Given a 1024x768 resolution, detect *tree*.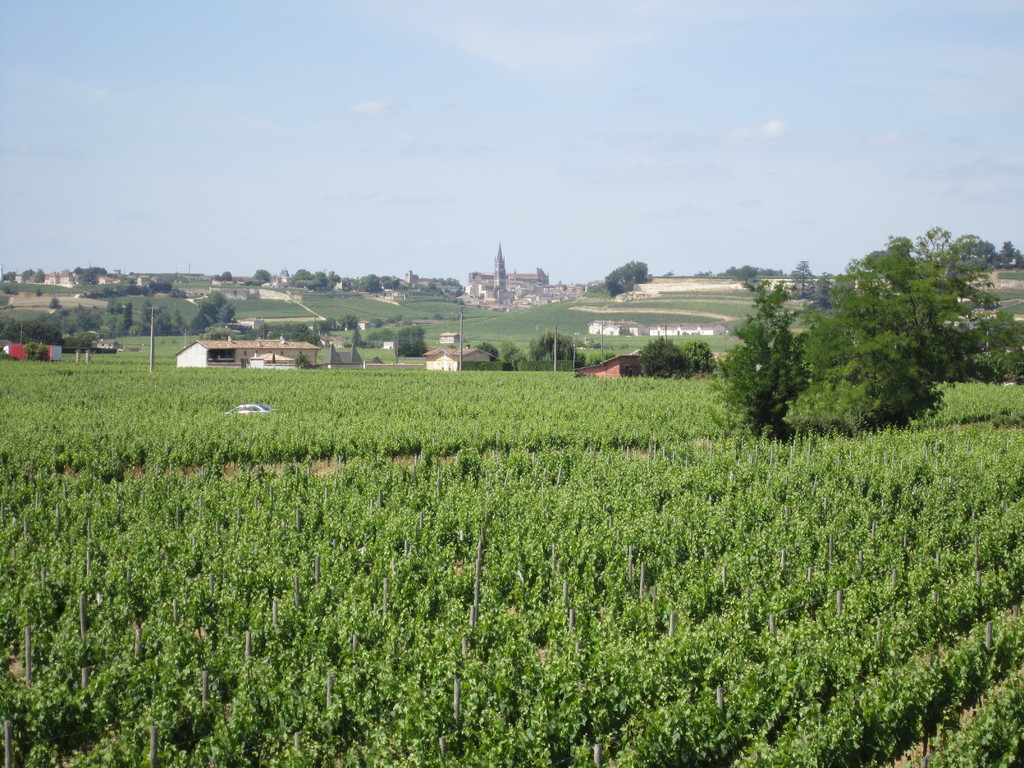
20/337/46/362.
